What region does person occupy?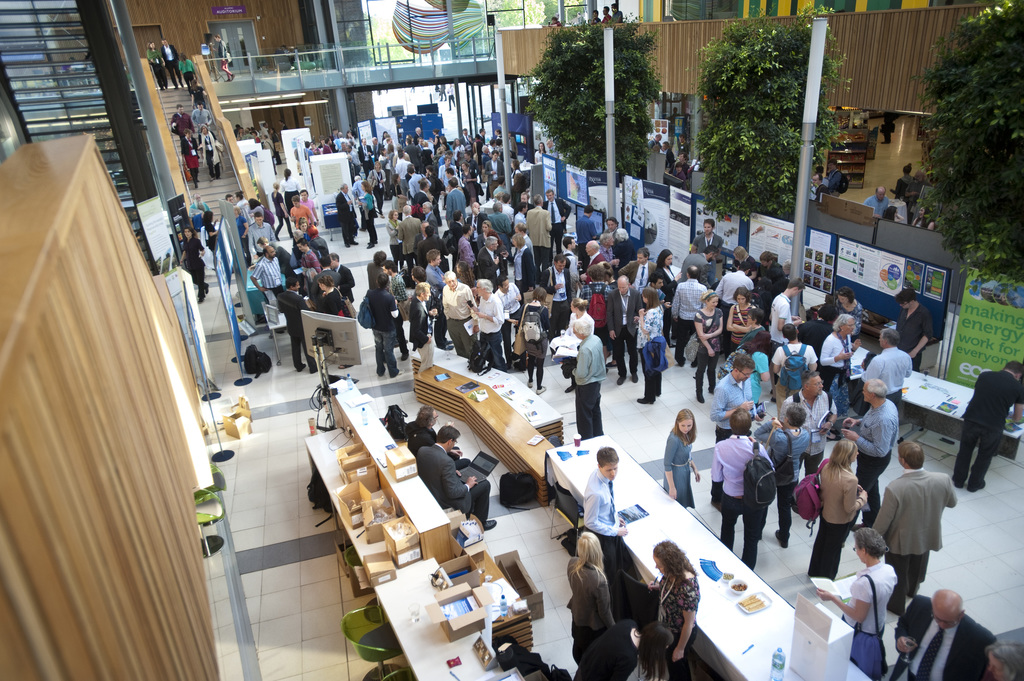
bbox=(712, 402, 765, 567).
